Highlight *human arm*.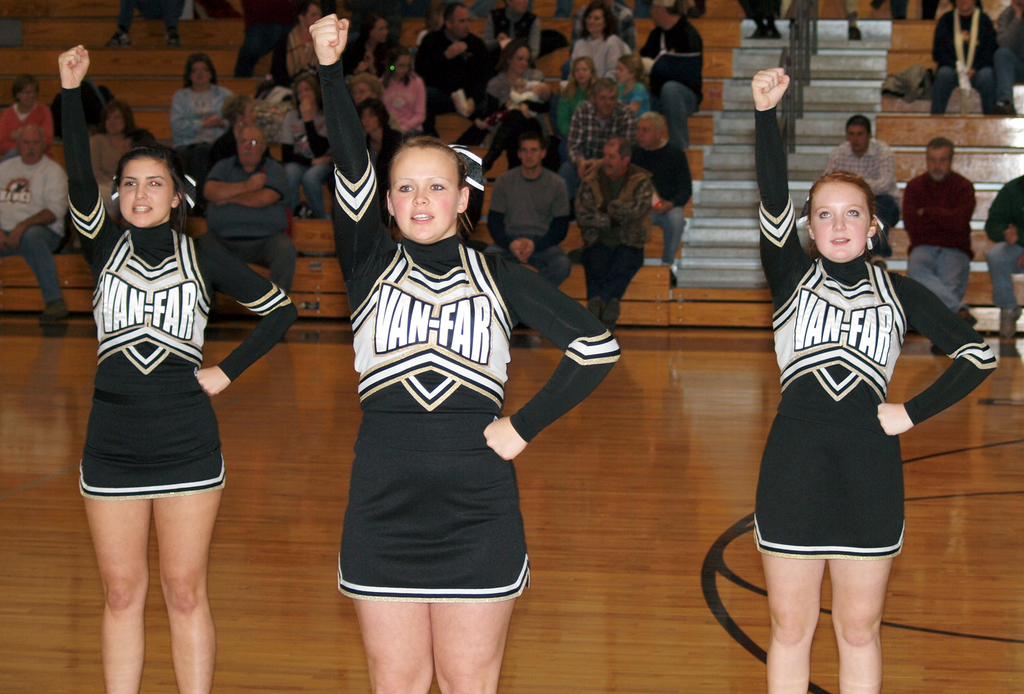
Highlighted region: 516/174/576/252.
